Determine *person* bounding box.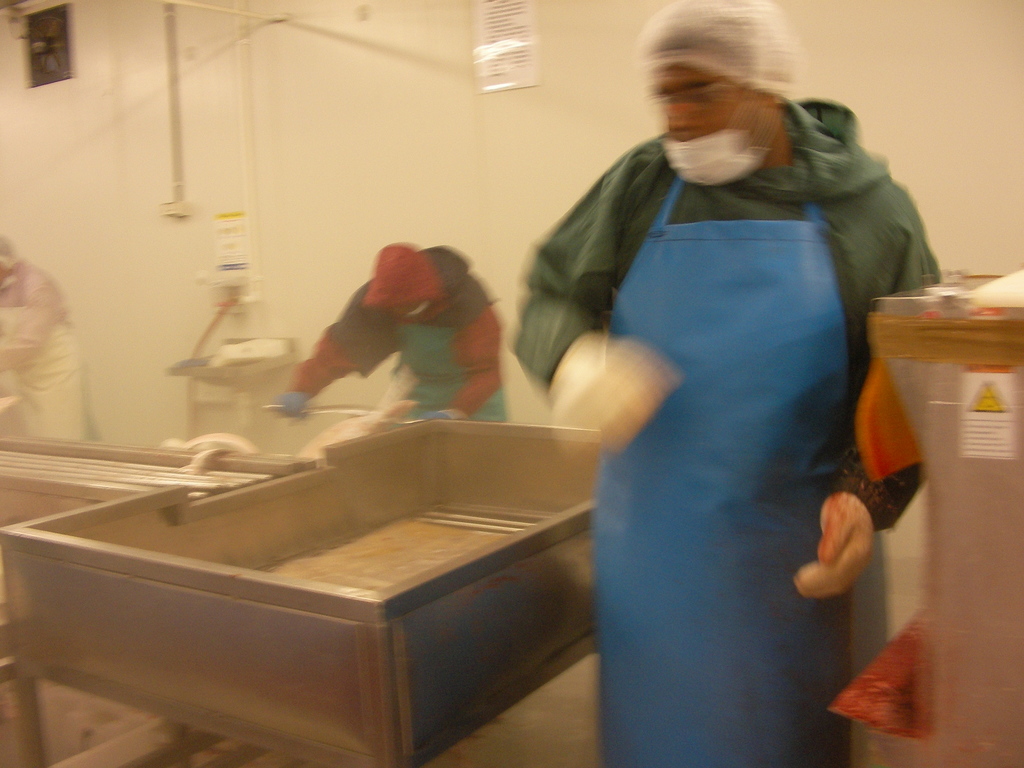
Determined: Rect(0, 233, 100, 440).
